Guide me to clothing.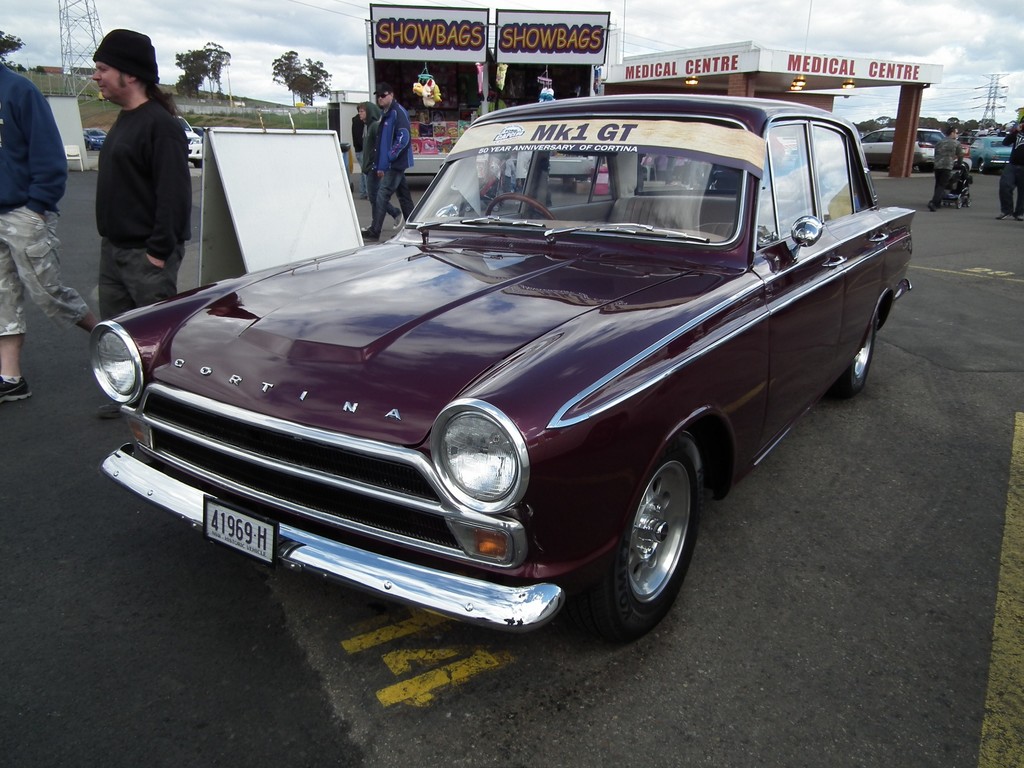
Guidance: <region>361, 101, 402, 218</region>.
